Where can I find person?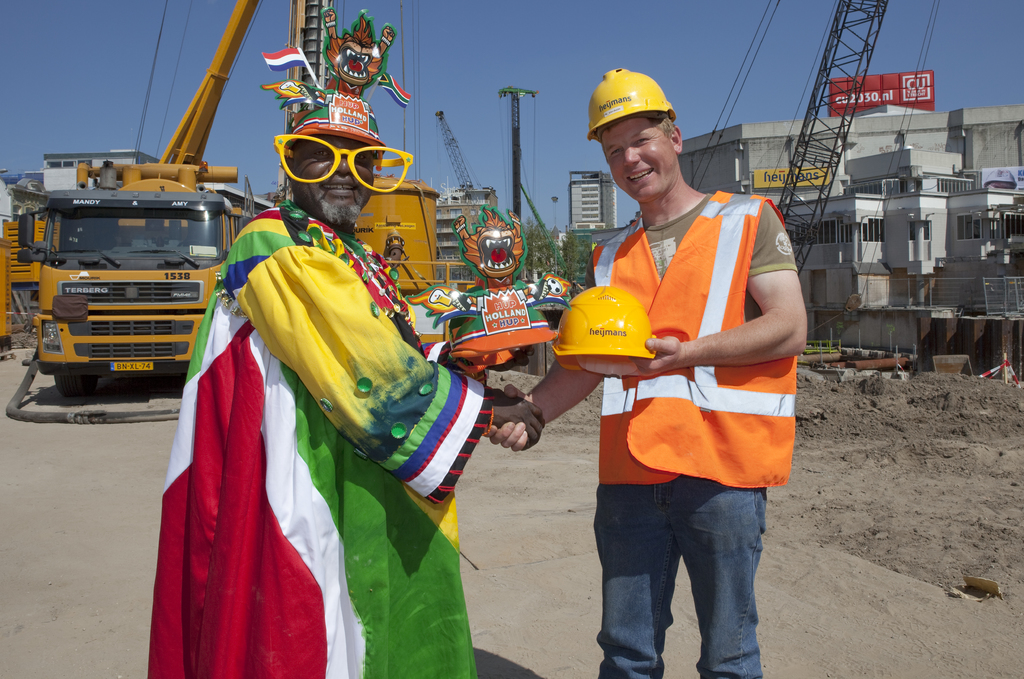
You can find it at l=147, t=13, r=543, b=678.
